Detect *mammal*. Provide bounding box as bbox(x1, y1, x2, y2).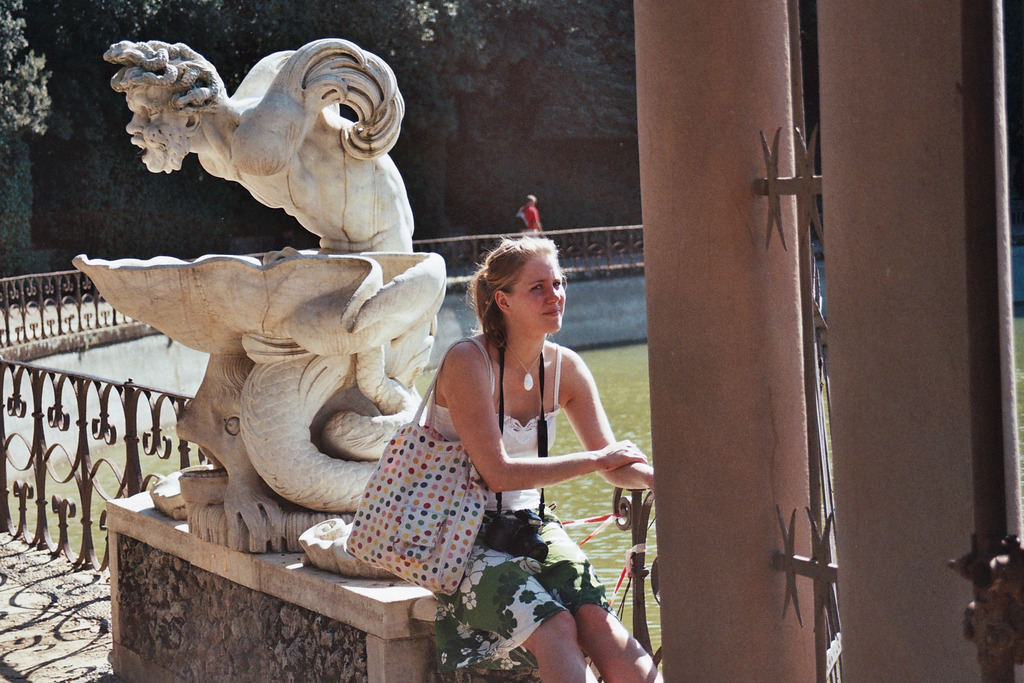
bbox(393, 235, 621, 609).
